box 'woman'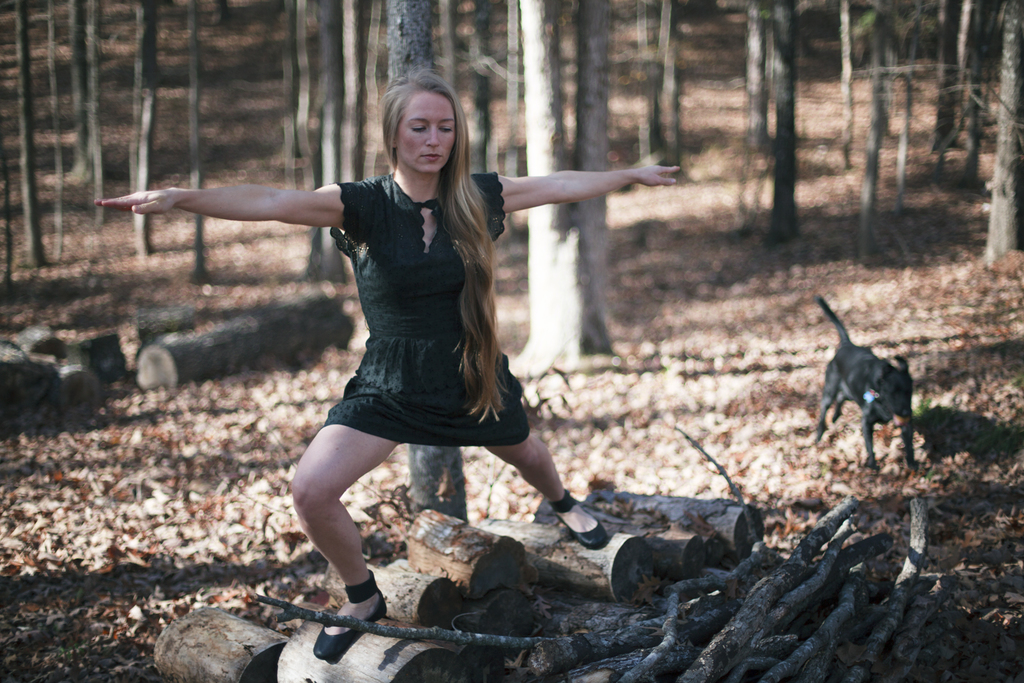
(x1=150, y1=92, x2=678, y2=602)
